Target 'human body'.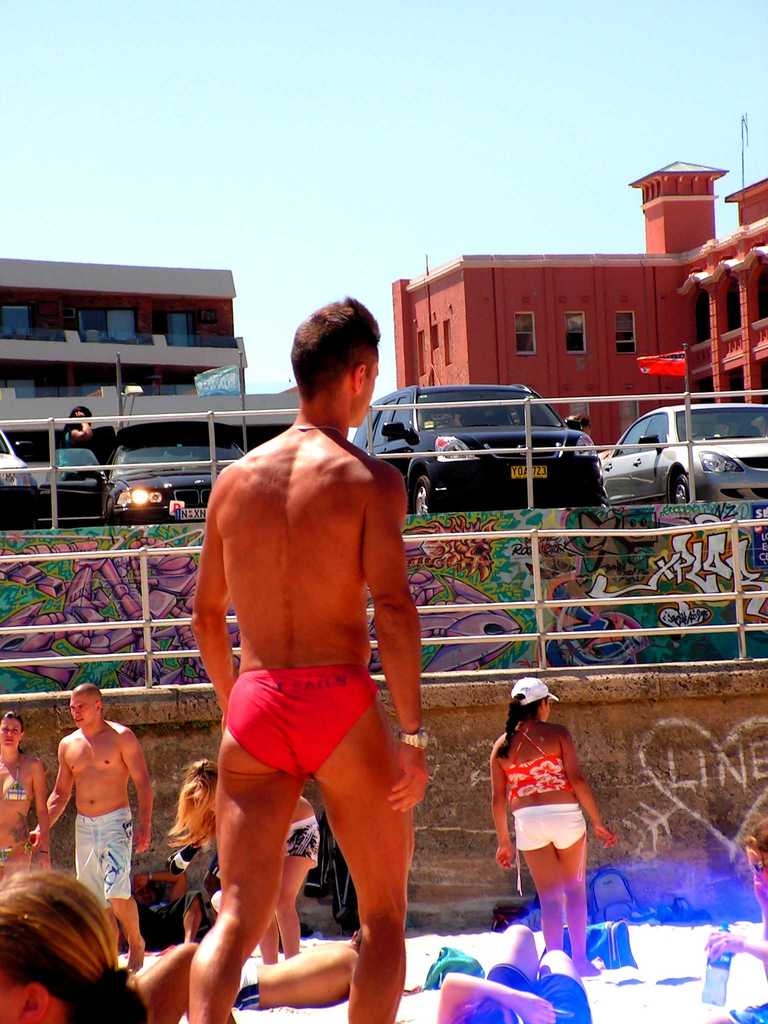
Target region: {"x1": 256, "y1": 799, "x2": 323, "y2": 968}.
